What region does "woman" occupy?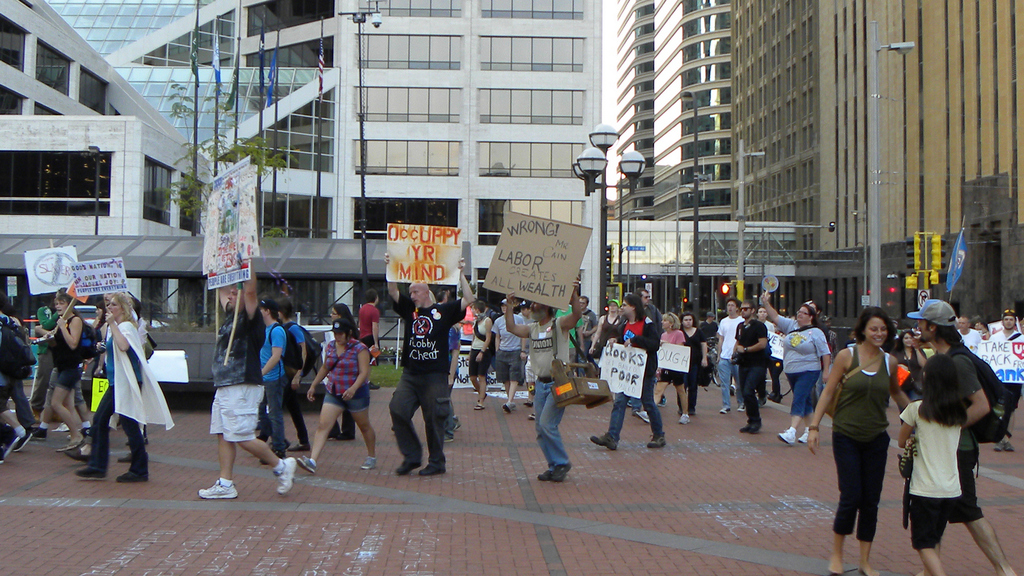
{"left": 71, "top": 294, "right": 177, "bottom": 483}.
